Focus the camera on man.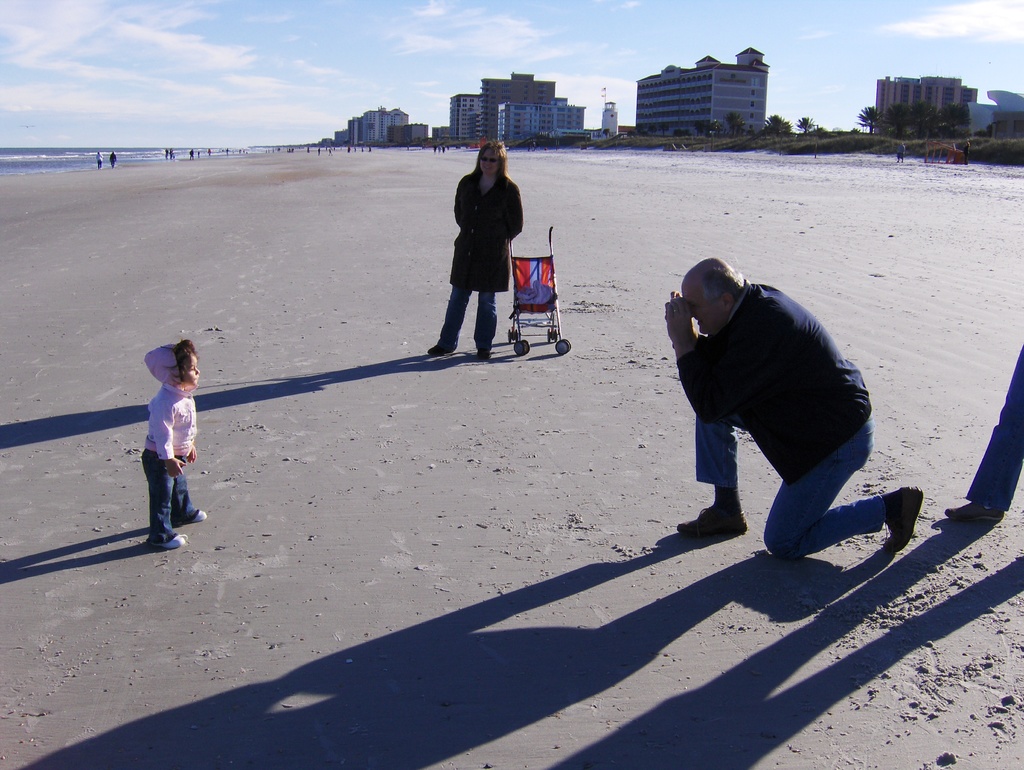
Focus region: bbox=[654, 243, 886, 577].
